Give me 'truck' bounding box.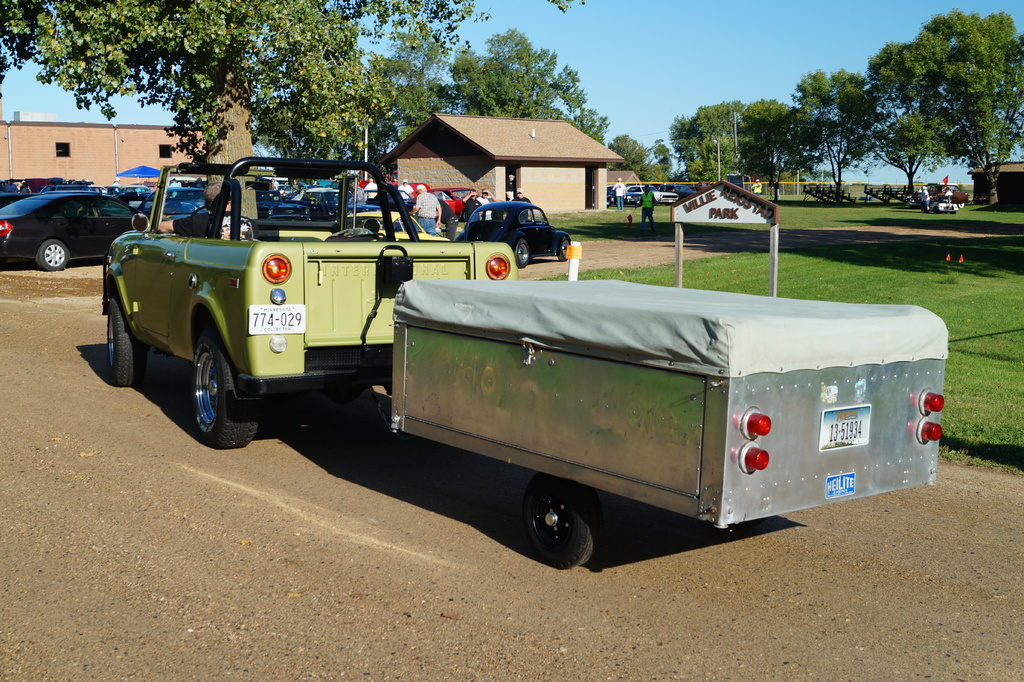
left=97, top=157, right=952, bottom=572.
